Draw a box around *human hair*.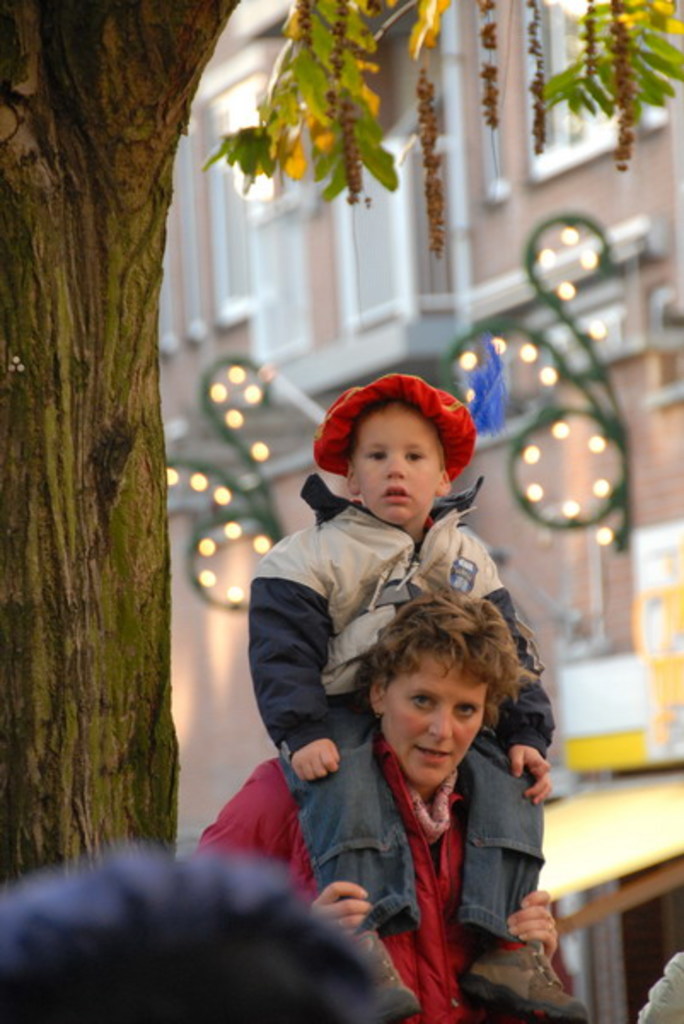
[3, 848, 426, 1019].
